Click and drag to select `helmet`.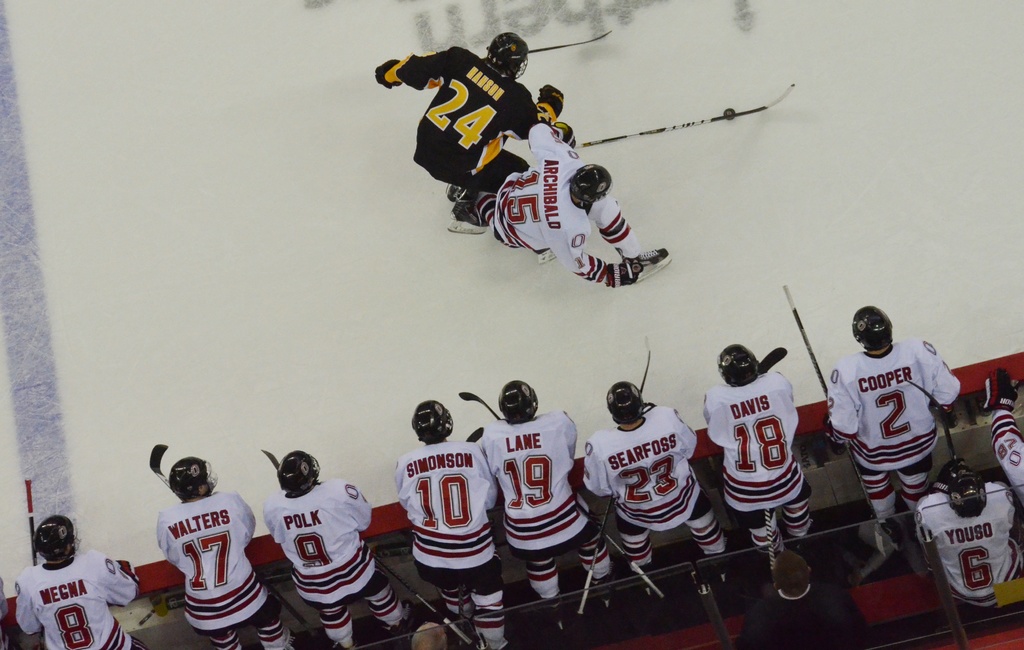
Selection: bbox=[412, 399, 454, 443].
